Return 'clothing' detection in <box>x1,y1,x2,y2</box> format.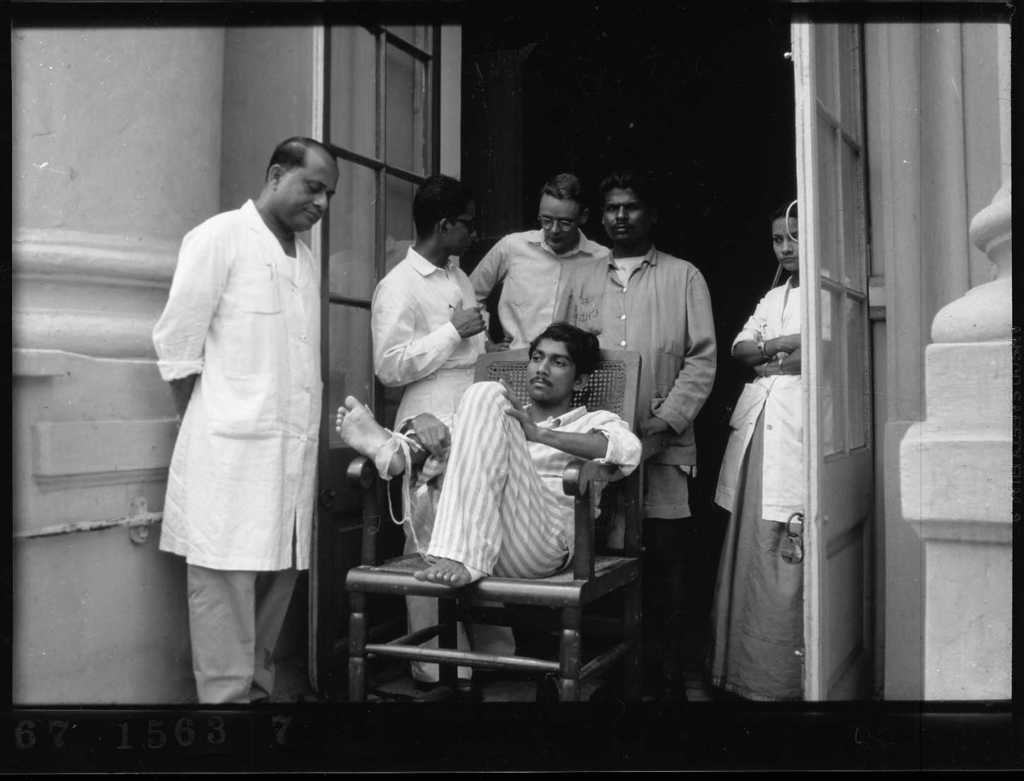
<box>371,245,520,683</box>.
